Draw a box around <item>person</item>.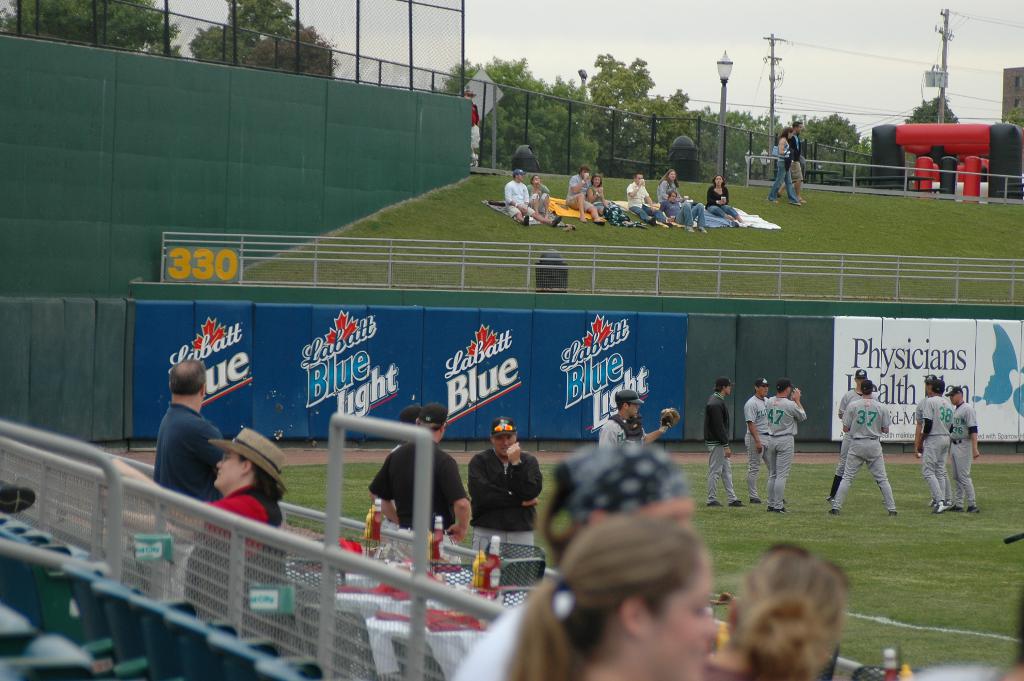
(657,191,707,233).
